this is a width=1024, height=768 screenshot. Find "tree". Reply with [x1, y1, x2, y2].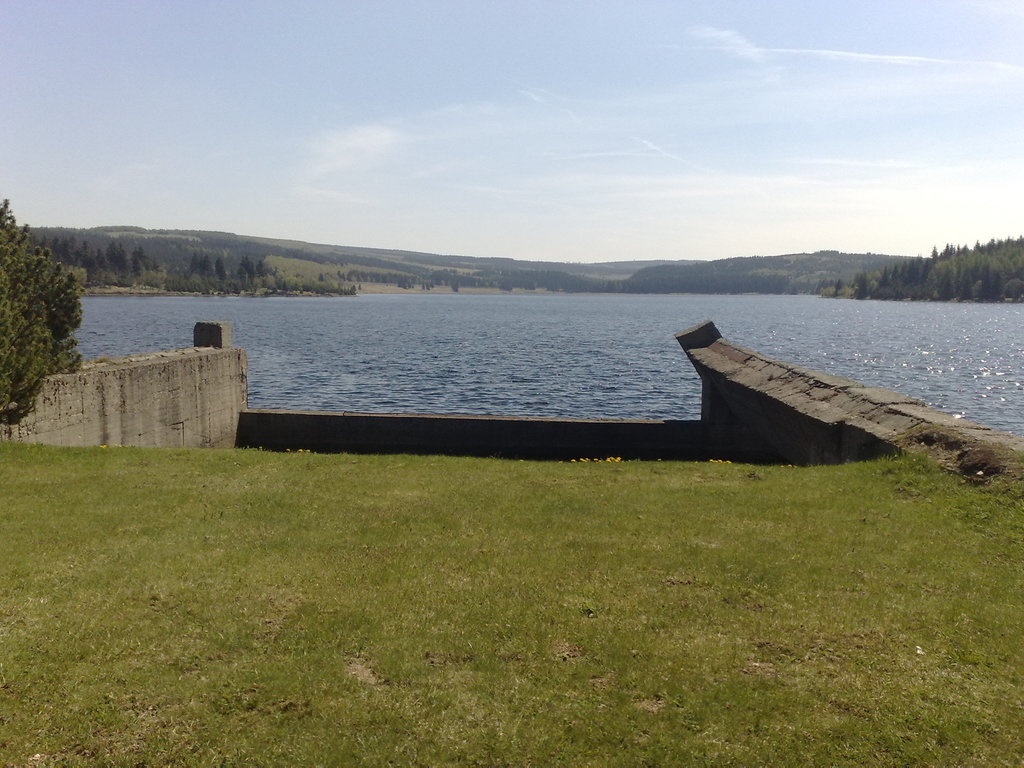
[4, 217, 100, 419].
